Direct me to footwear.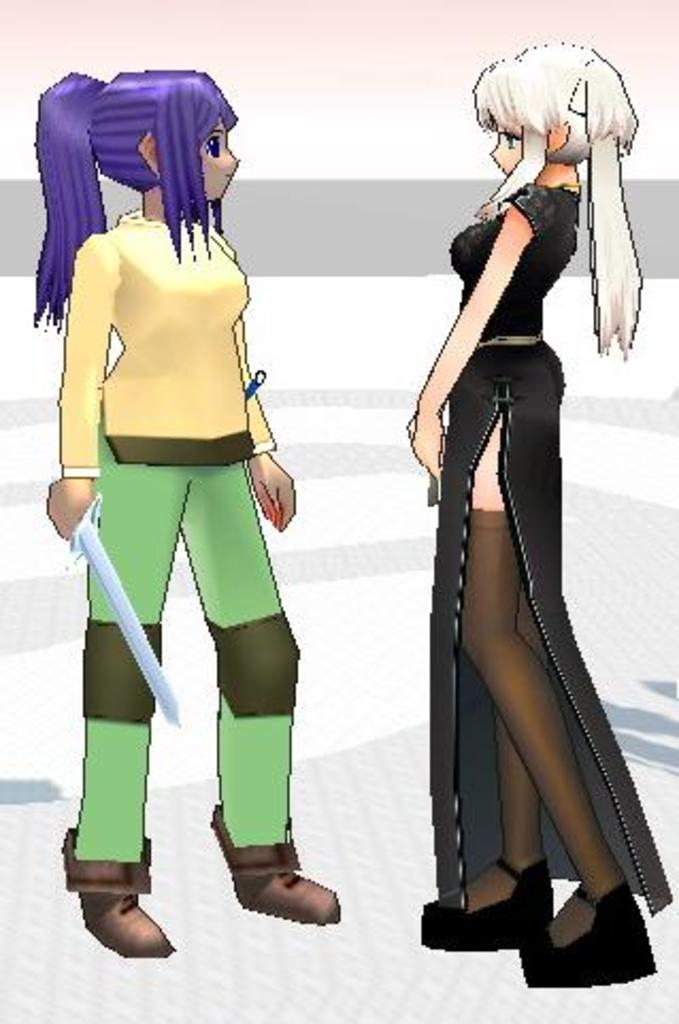
Direction: [x1=211, y1=800, x2=334, y2=922].
